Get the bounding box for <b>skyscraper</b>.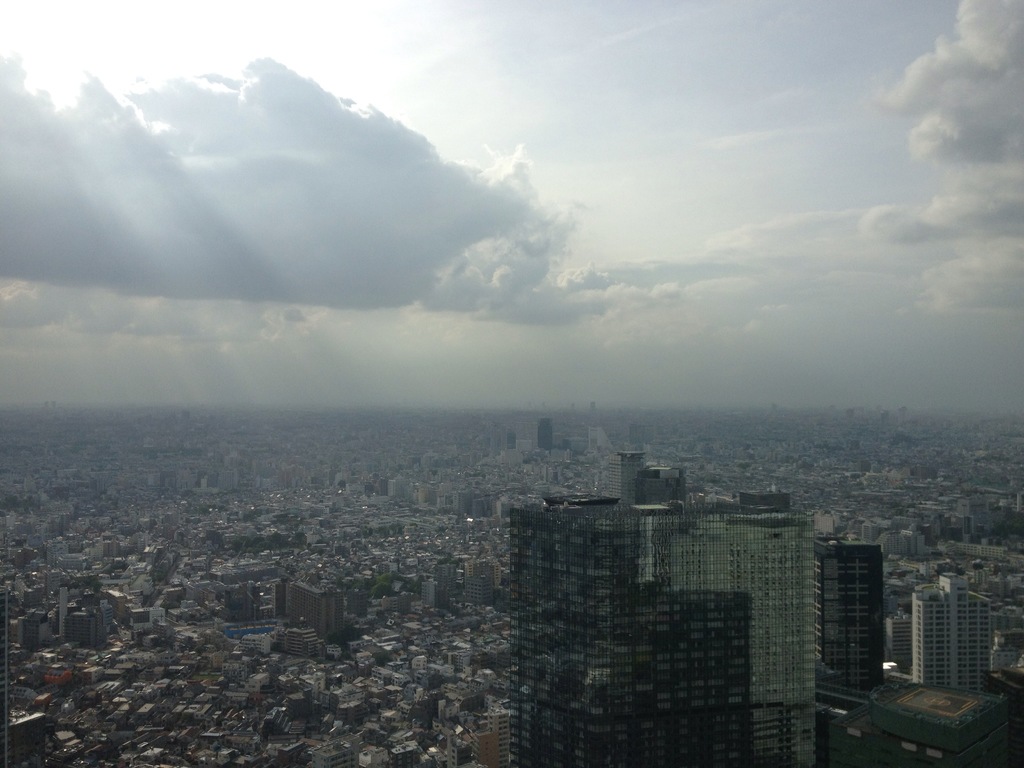
282:579:349:641.
